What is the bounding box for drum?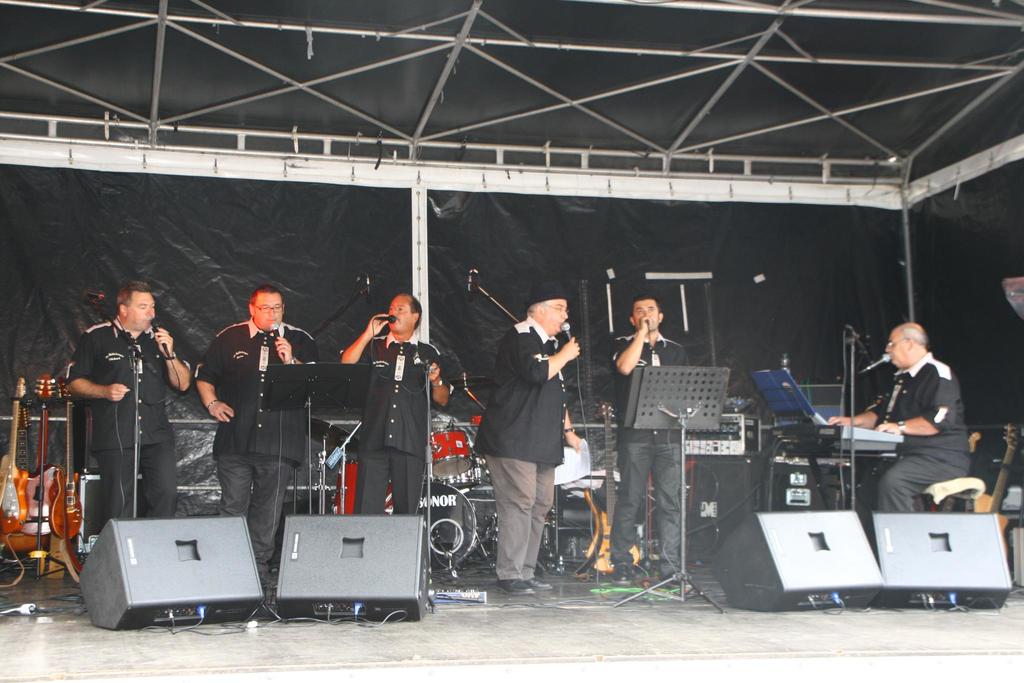
x1=414, y1=482, x2=479, y2=571.
